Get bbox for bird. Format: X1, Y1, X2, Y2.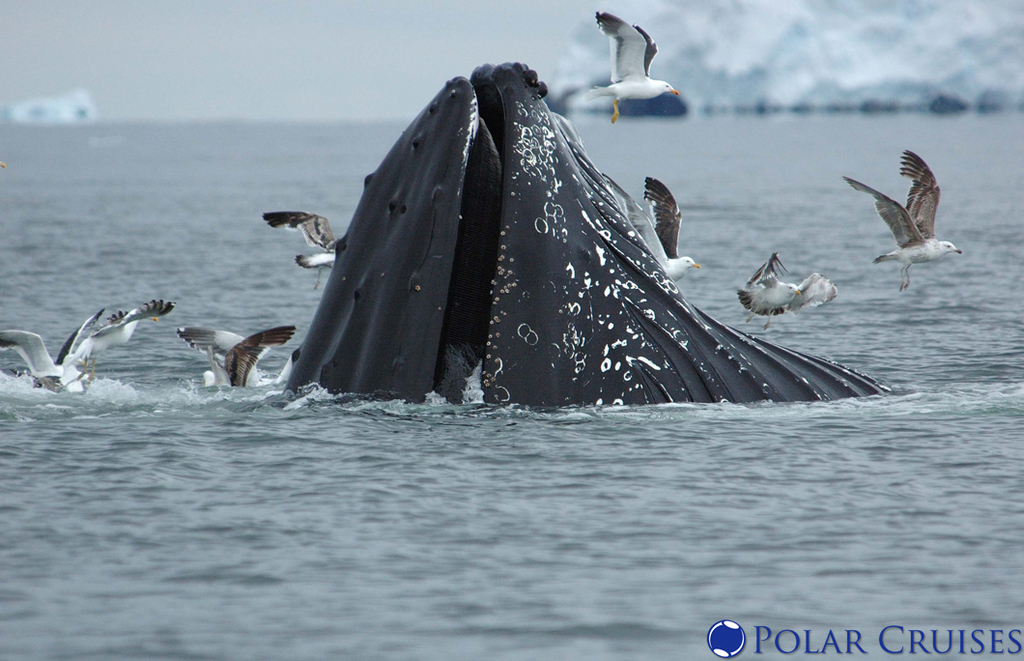
596, 172, 702, 281.
